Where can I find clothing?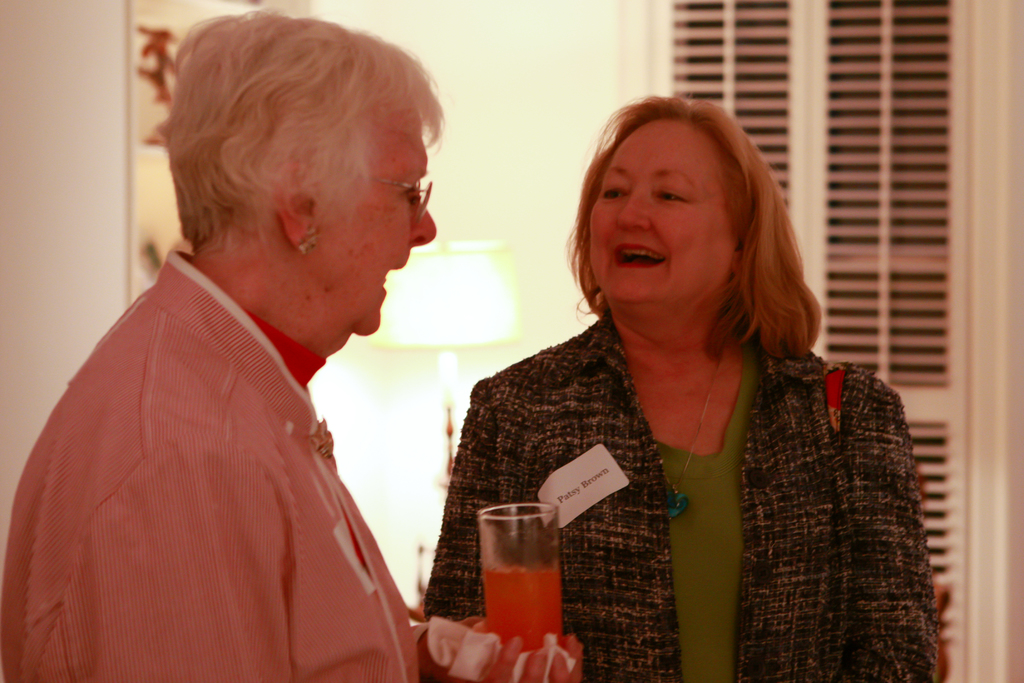
You can find it at select_region(424, 309, 934, 682).
